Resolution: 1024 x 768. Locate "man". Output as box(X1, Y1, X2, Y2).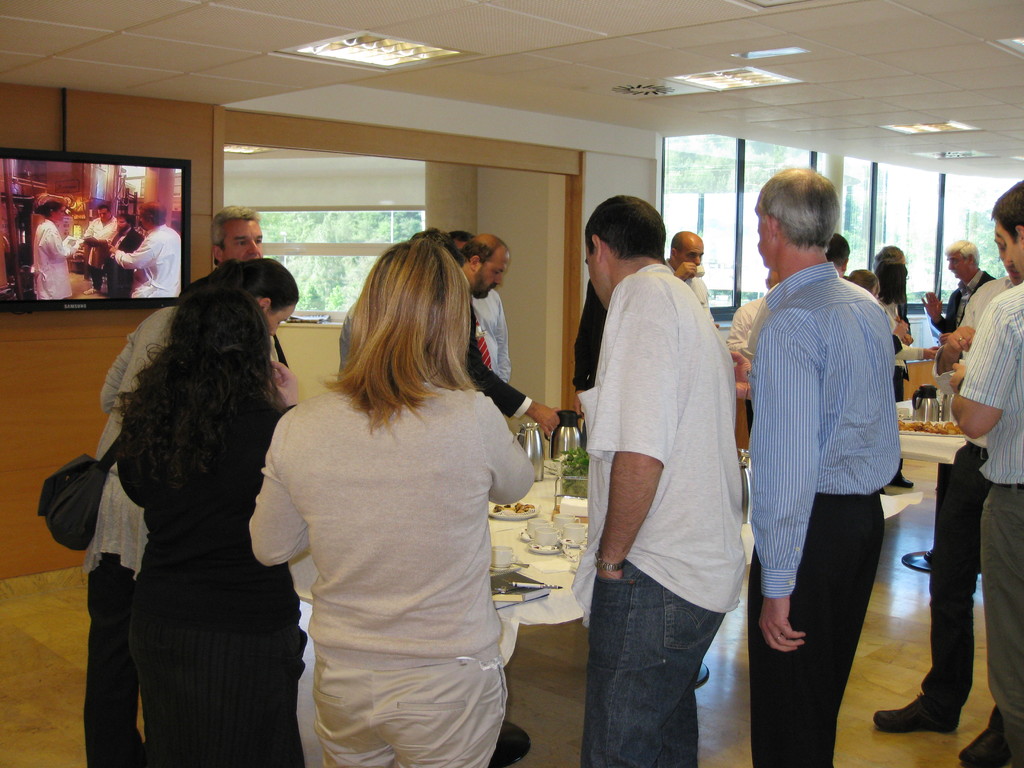
box(79, 202, 117, 300).
